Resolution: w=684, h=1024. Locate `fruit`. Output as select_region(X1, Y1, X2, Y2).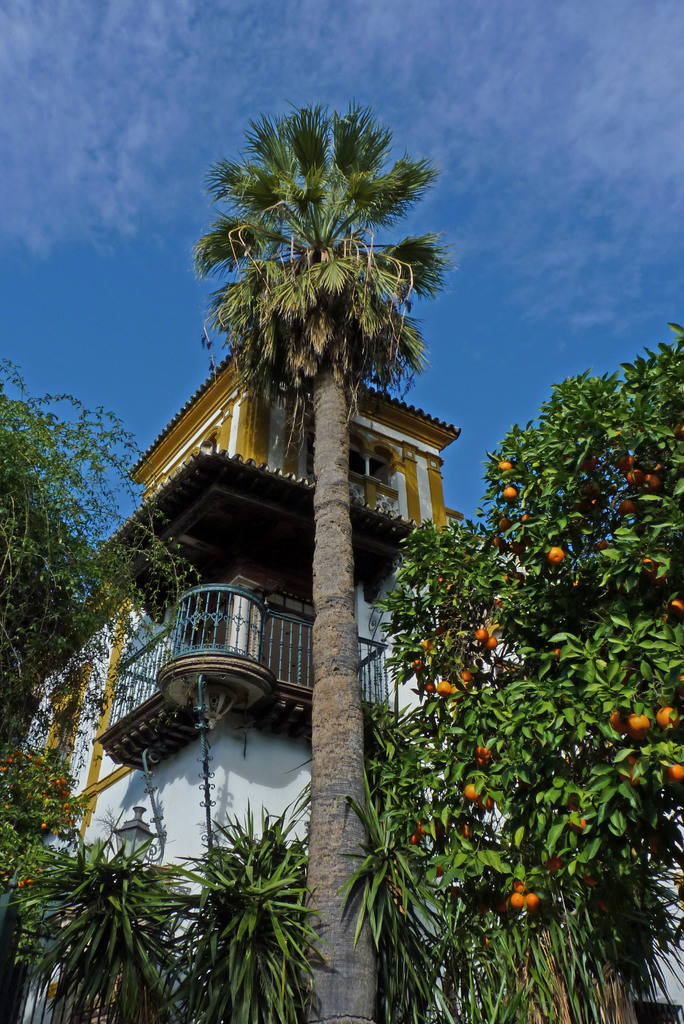
select_region(423, 680, 437, 692).
